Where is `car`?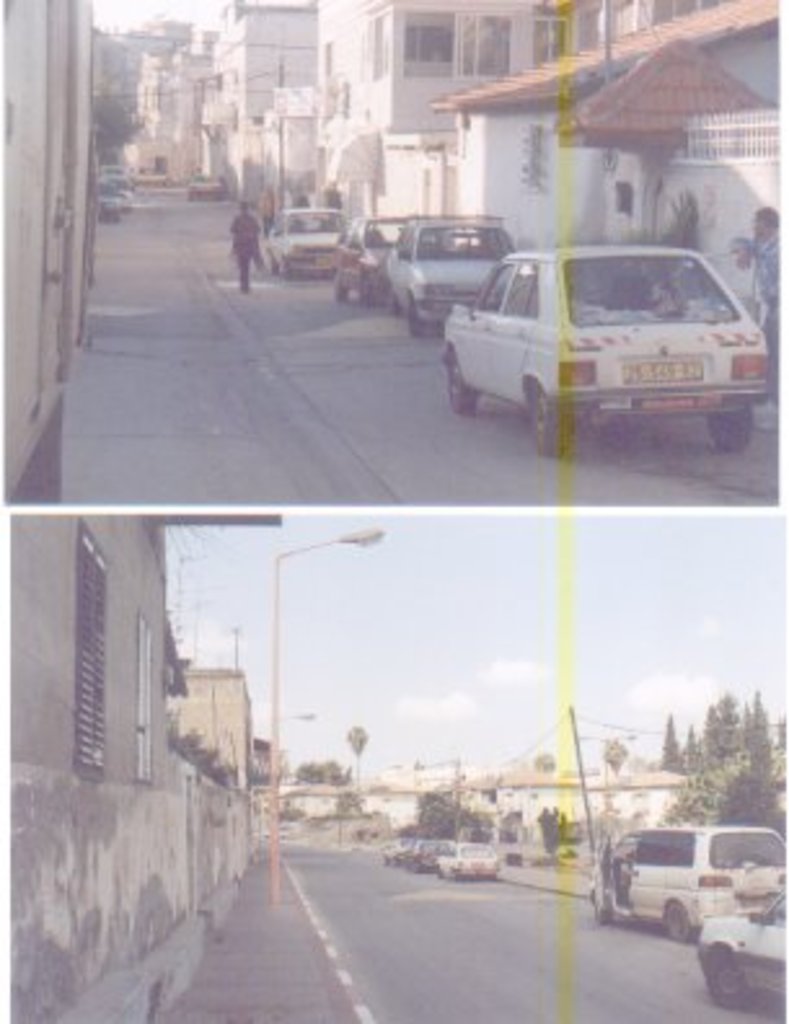
<region>406, 838, 453, 884</region>.
